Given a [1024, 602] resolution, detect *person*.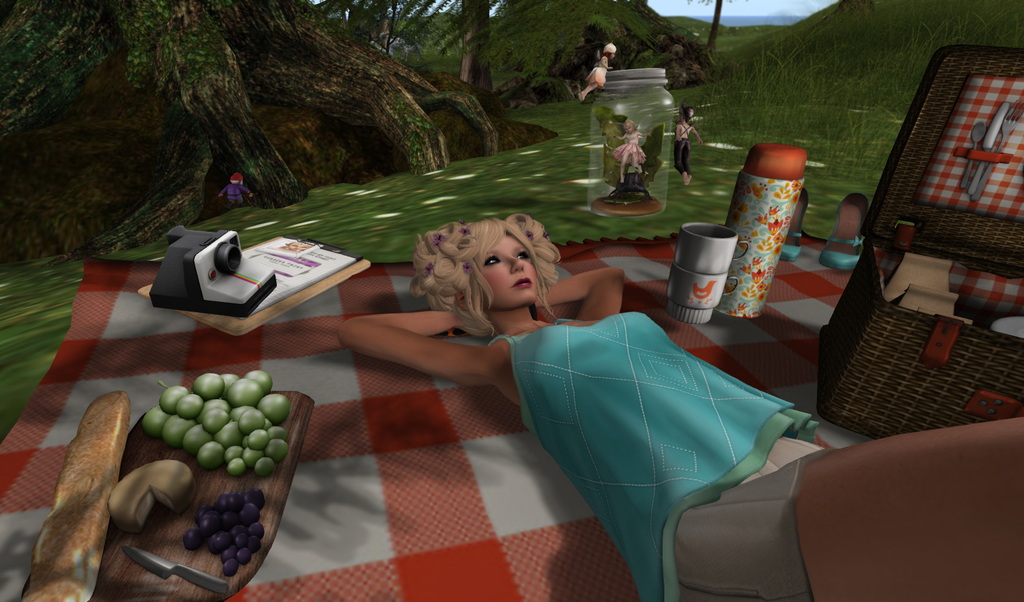
rect(337, 210, 1023, 601).
